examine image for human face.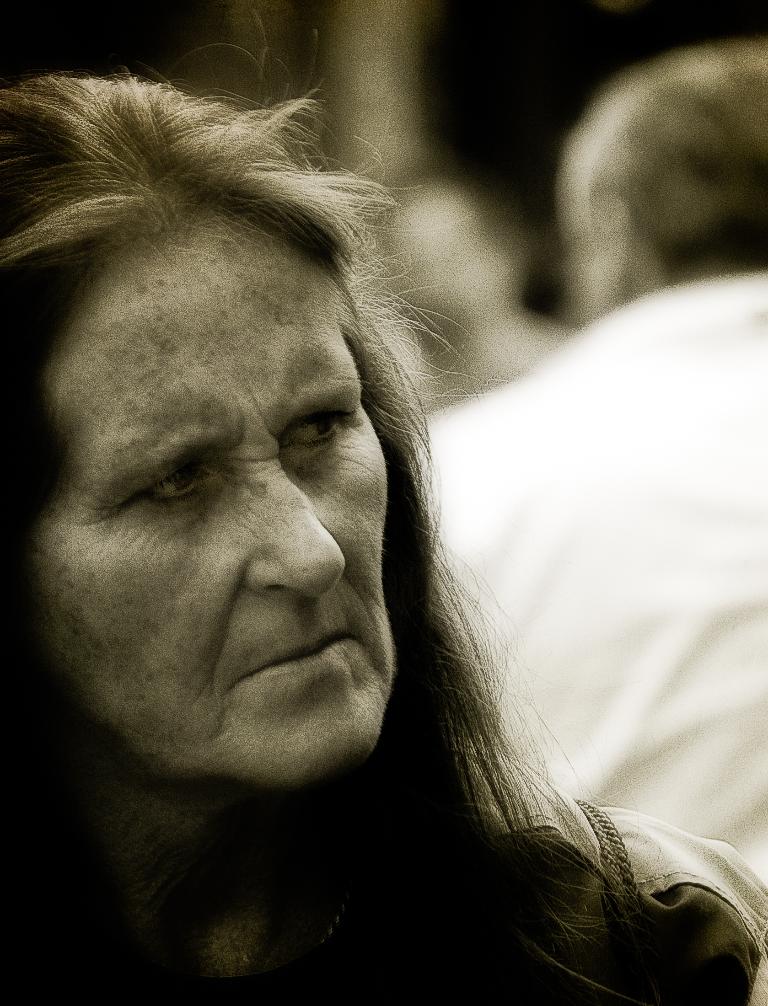
Examination result: (x1=13, y1=201, x2=388, y2=793).
